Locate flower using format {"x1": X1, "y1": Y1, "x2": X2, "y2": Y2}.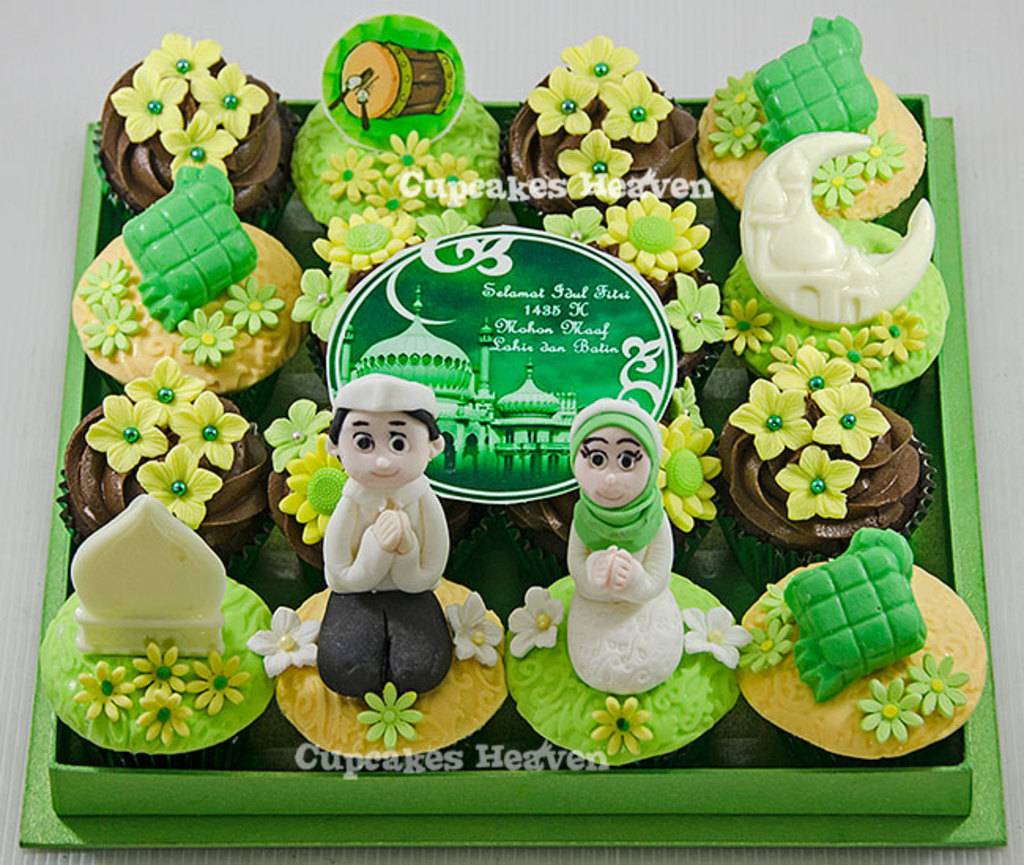
{"x1": 314, "y1": 206, "x2": 427, "y2": 276}.
